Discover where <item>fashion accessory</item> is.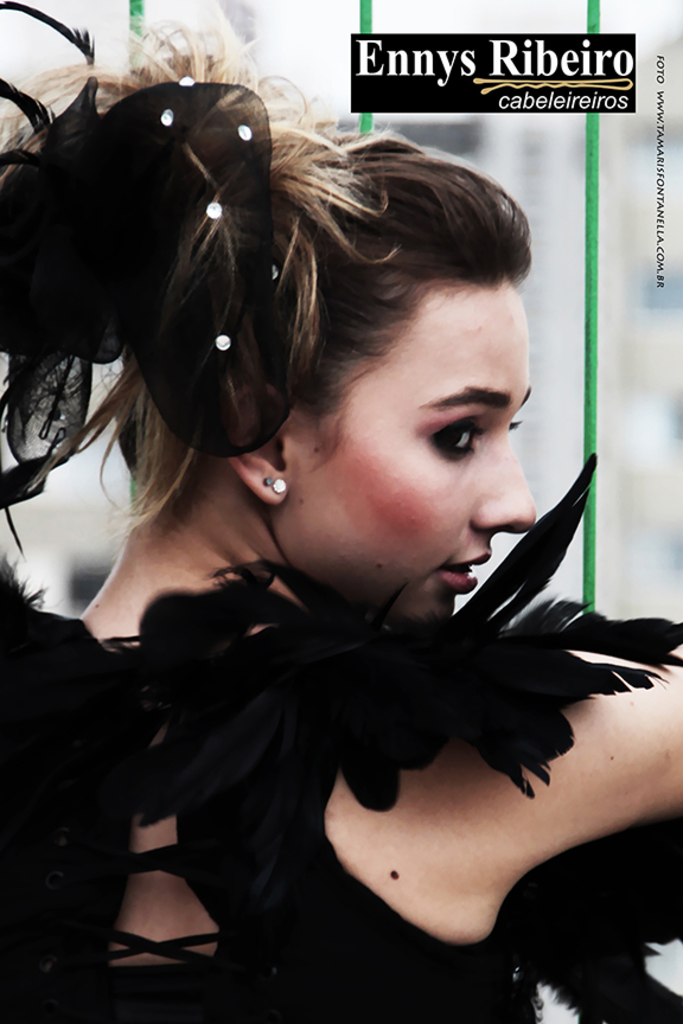
Discovered at detection(0, 449, 682, 1023).
